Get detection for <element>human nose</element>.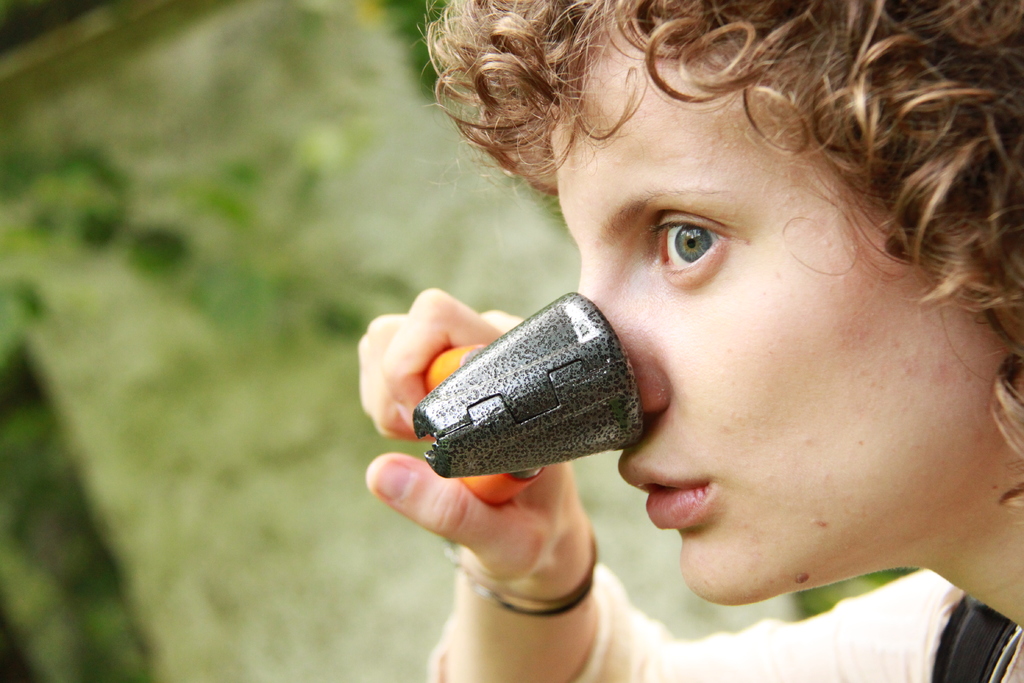
Detection: (x1=575, y1=257, x2=668, y2=411).
